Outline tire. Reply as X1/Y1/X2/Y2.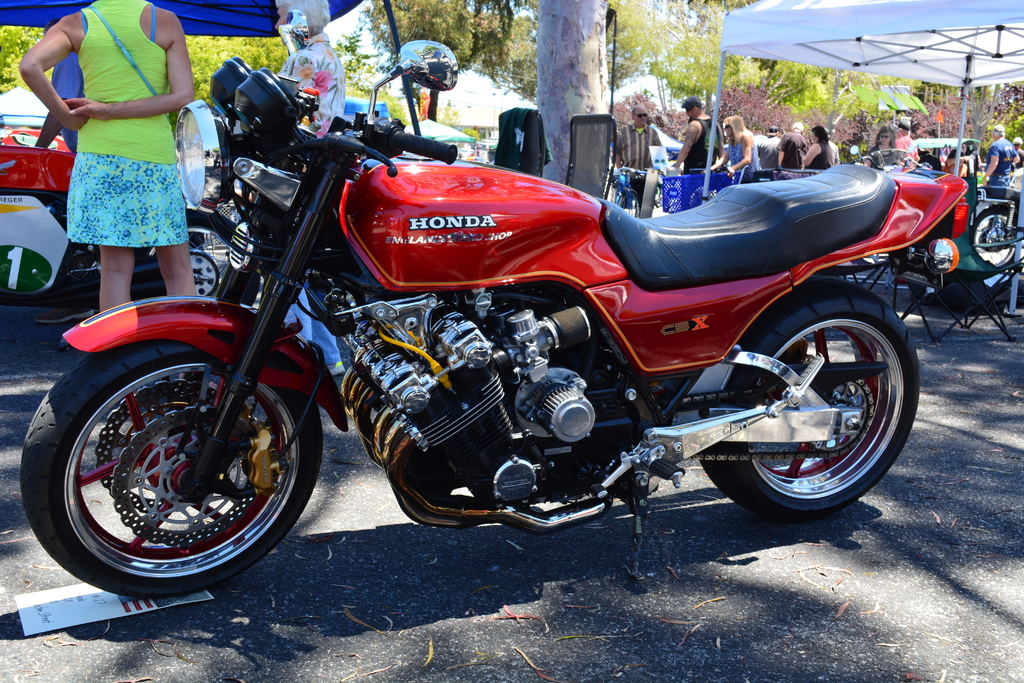
967/204/1018/268.
